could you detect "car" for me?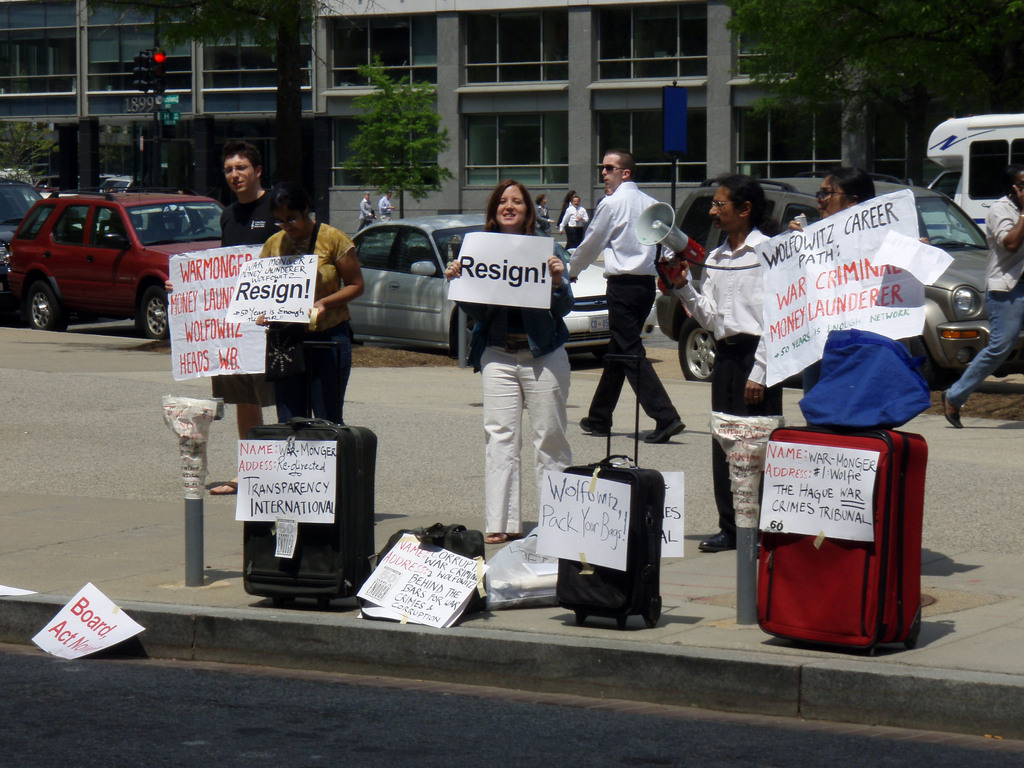
Detection result: (5,193,231,331).
